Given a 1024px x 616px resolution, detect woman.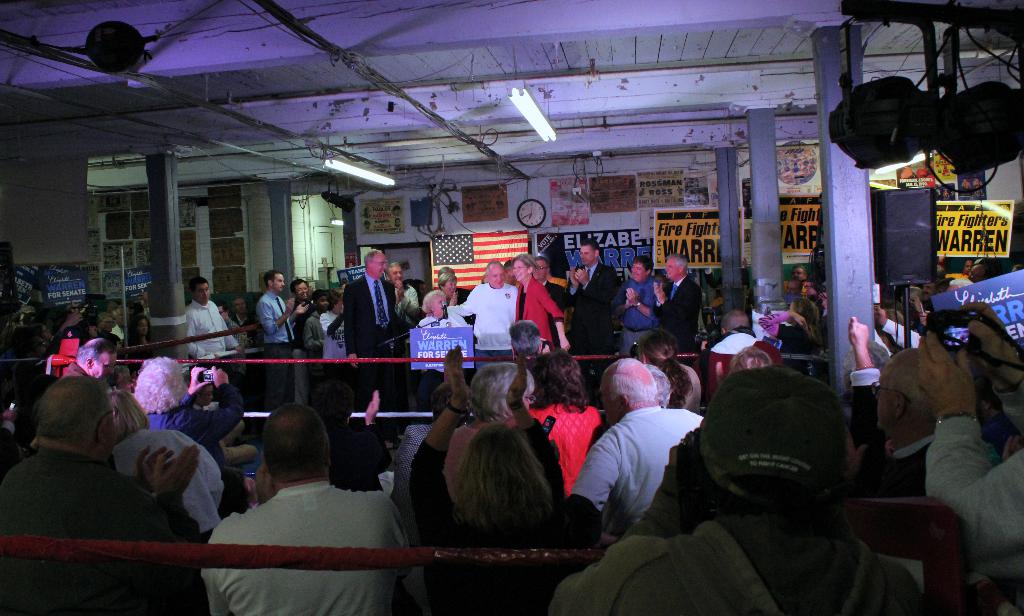
bbox(514, 254, 572, 362).
